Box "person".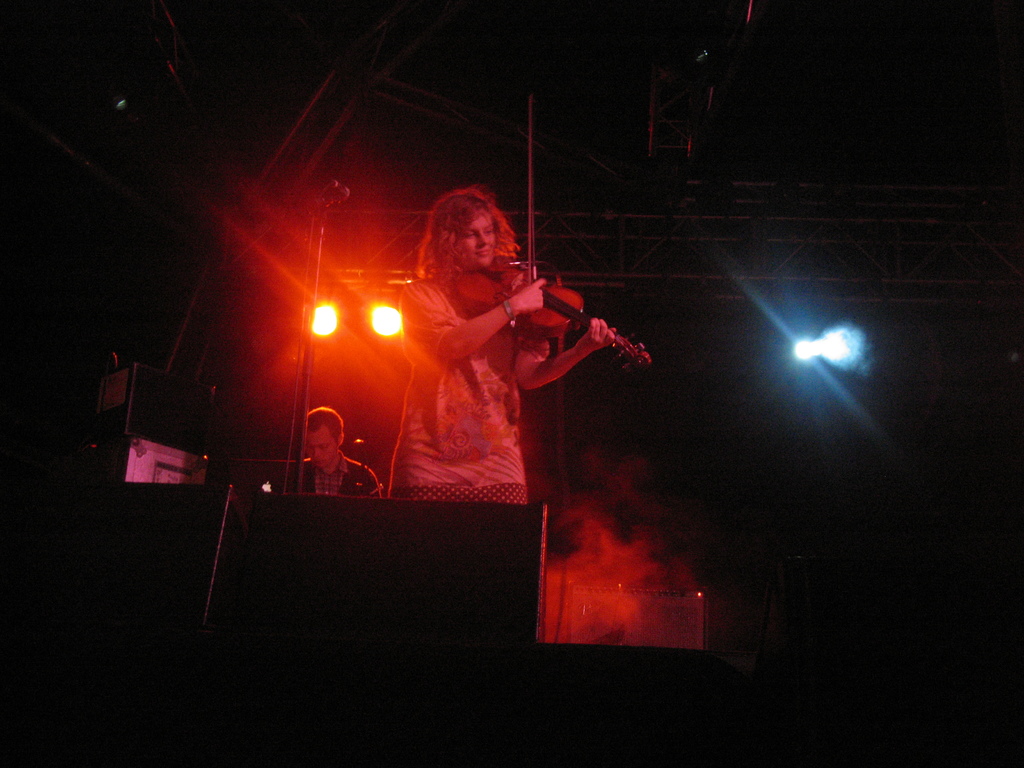
bbox(390, 186, 616, 498).
